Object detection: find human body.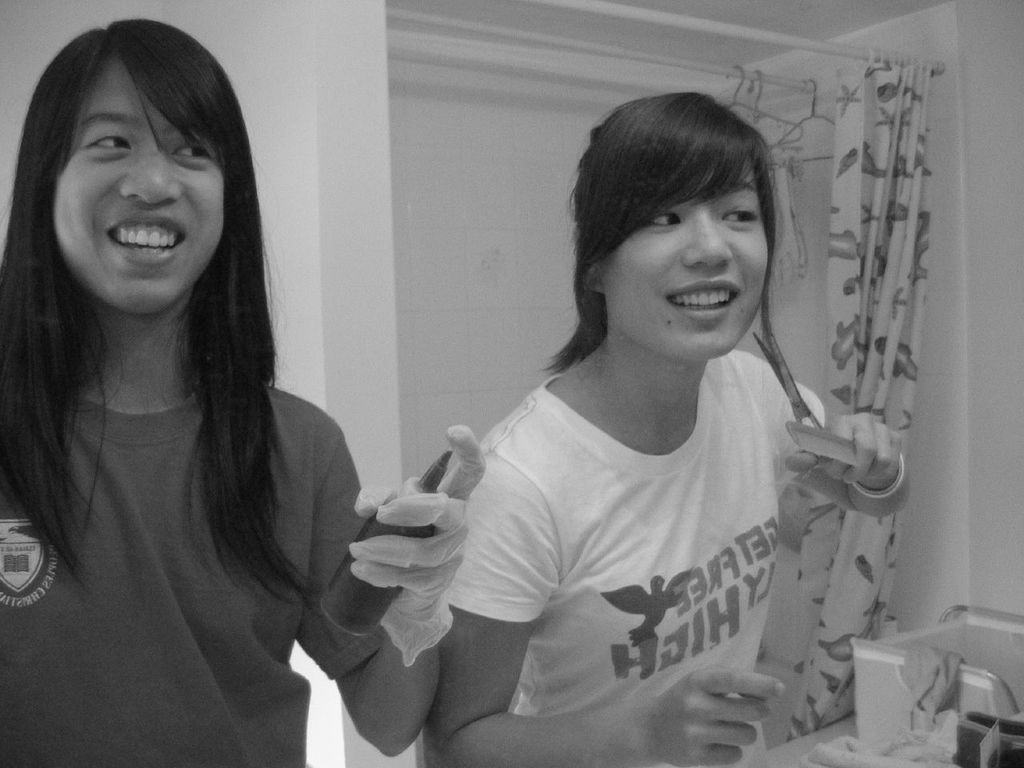
select_region(382, 153, 866, 763).
